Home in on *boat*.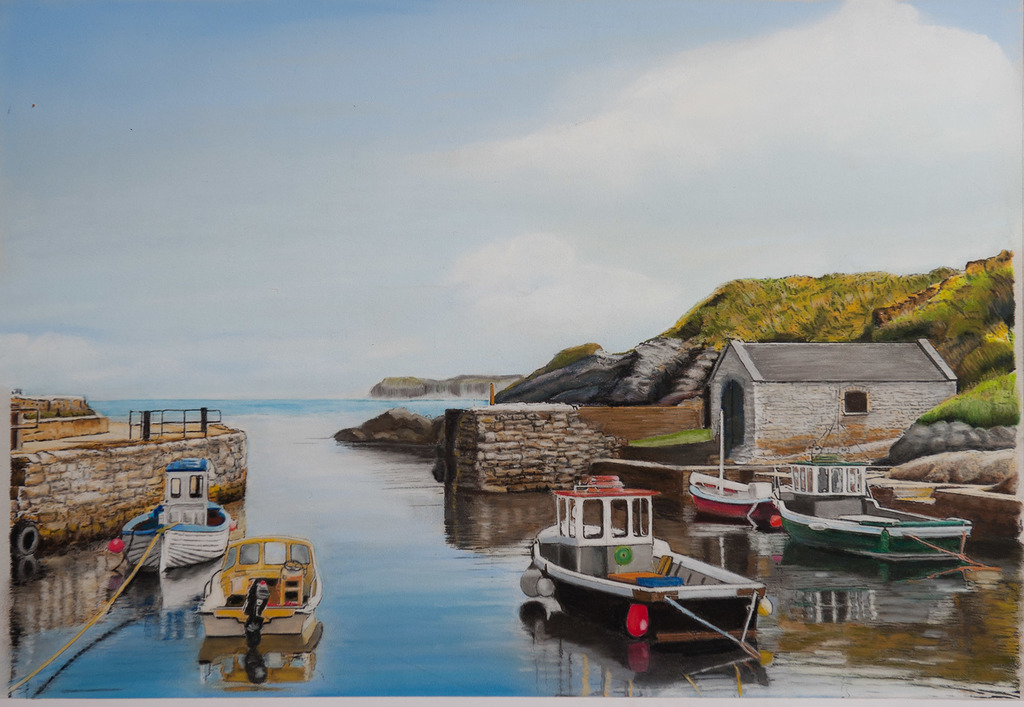
Homed in at (195, 533, 323, 637).
